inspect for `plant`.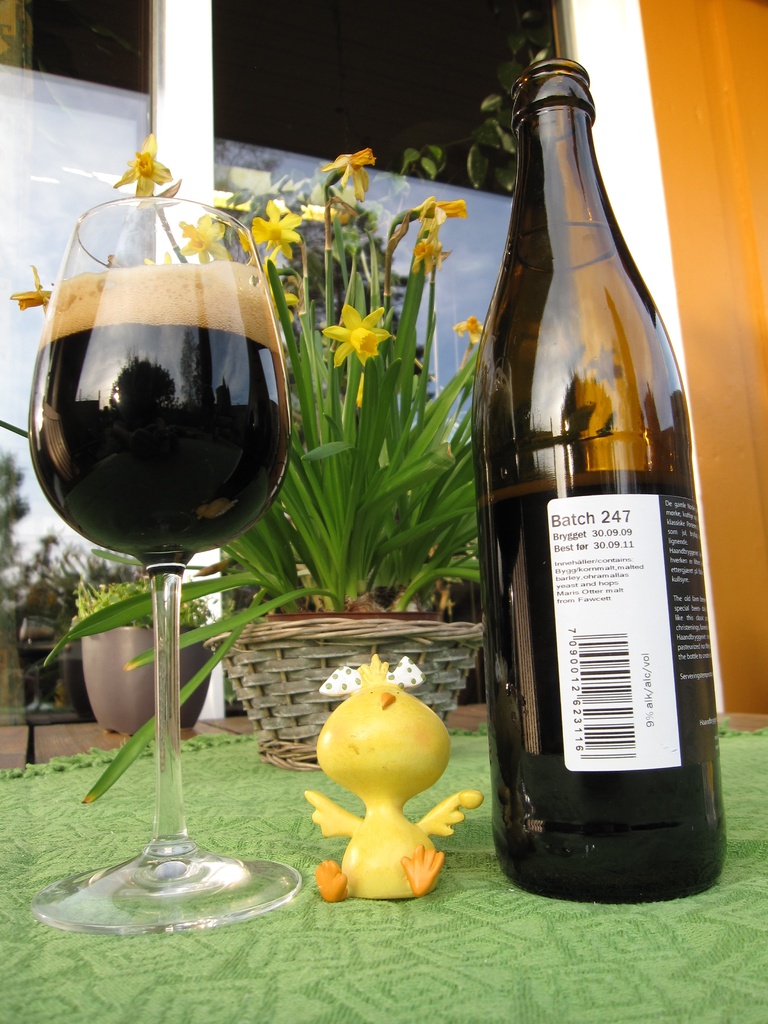
Inspection: 401 141 452 188.
